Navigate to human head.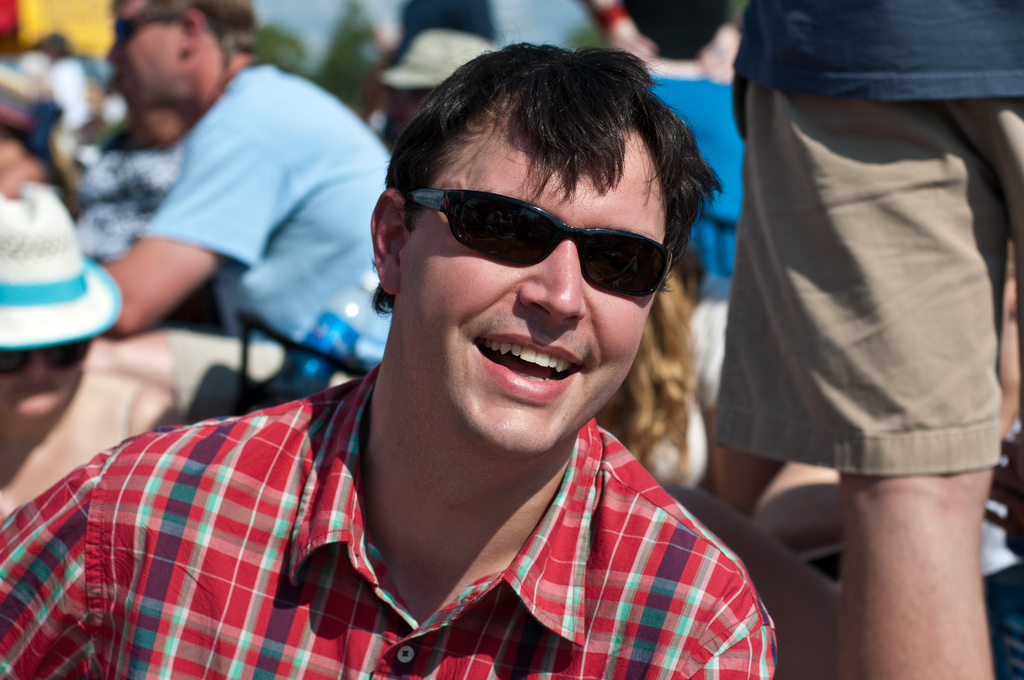
Navigation target: pyautogui.locateOnScreen(106, 0, 254, 113).
